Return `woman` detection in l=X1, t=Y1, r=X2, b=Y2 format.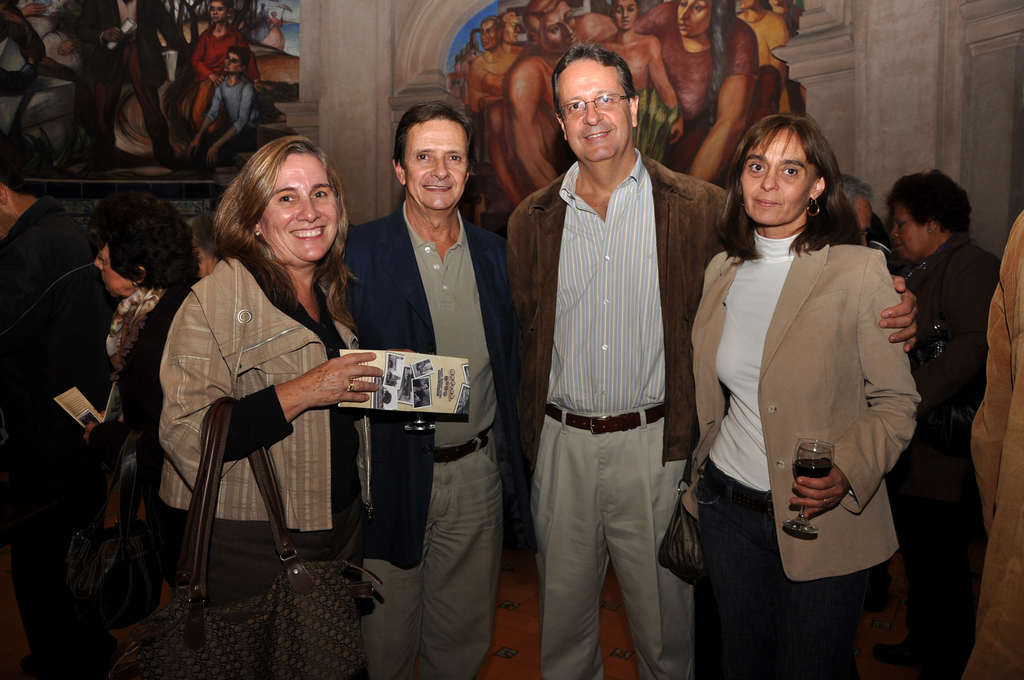
l=688, t=112, r=923, b=679.
